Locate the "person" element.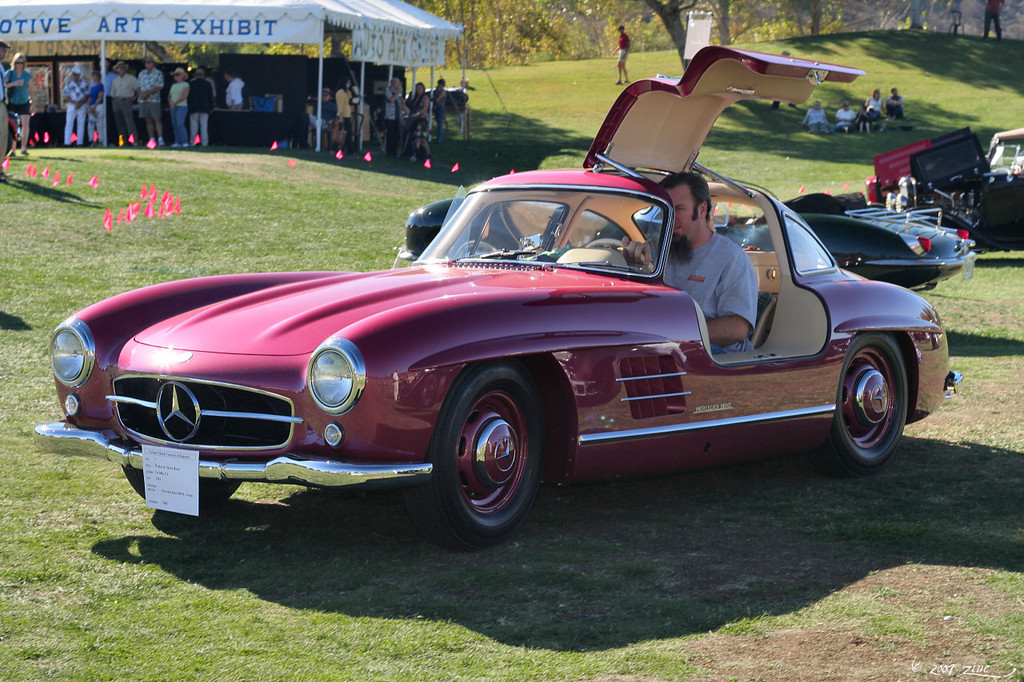
Element bbox: 131:58:174:147.
